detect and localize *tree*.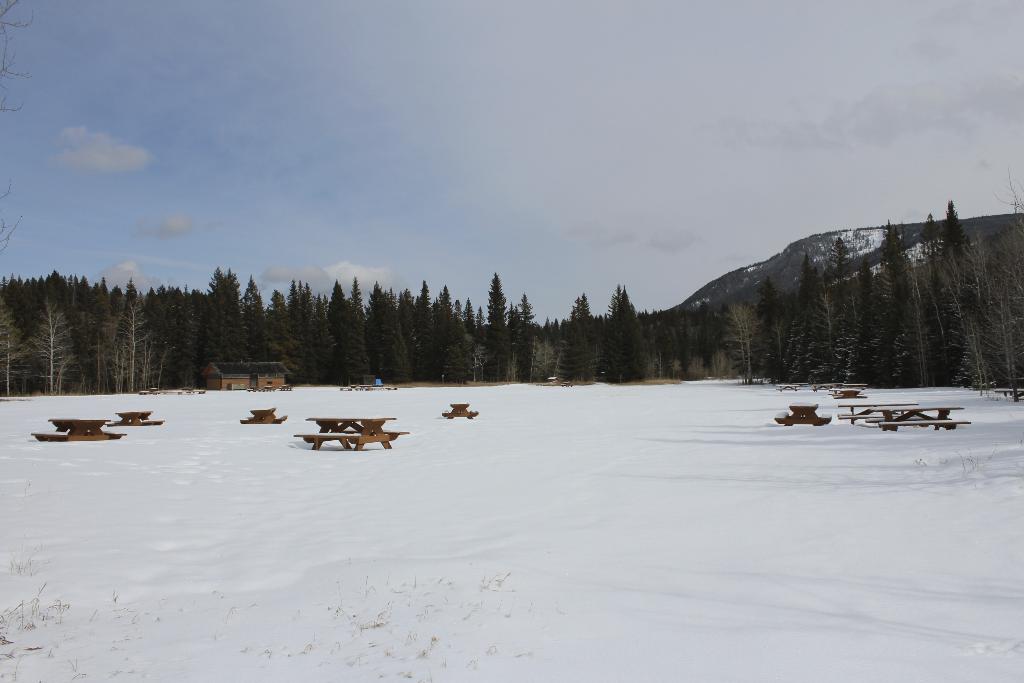
Localized at bbox(714, 306, 778, 391).
